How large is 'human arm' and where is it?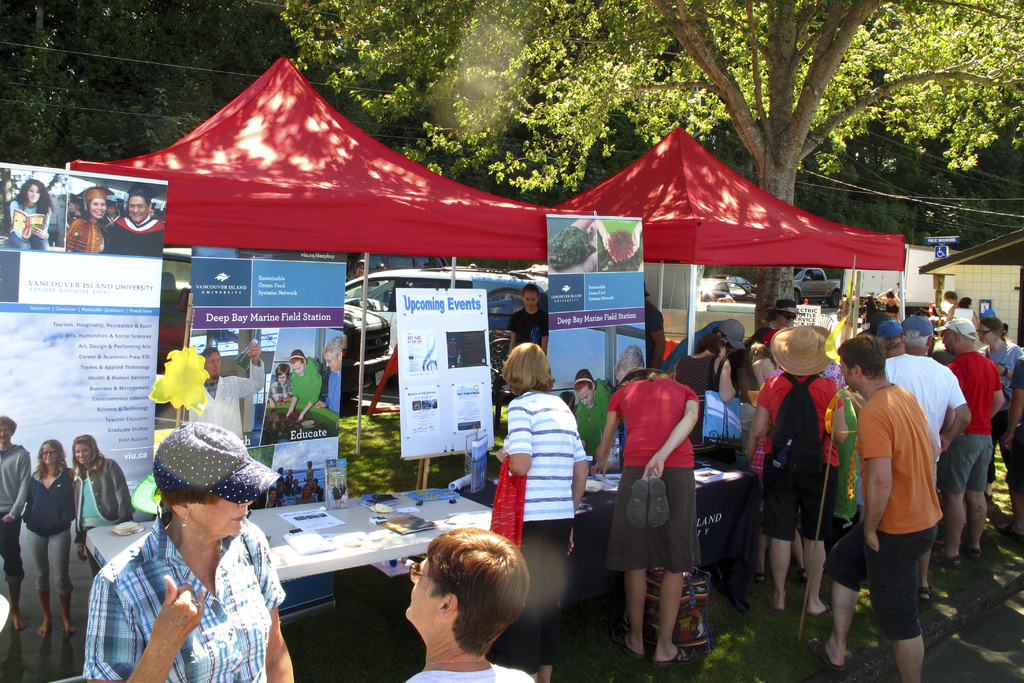
Bounding box: (left=299, top=362, right=324, bottom=431).
